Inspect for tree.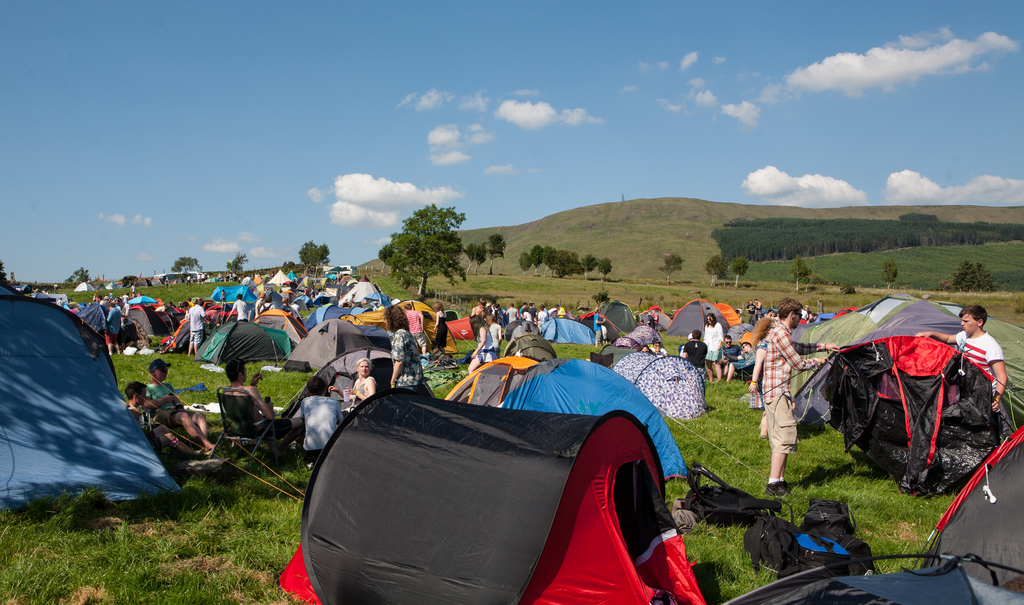
Inspection: [left=735, top=257, right=745, bottom=293].
